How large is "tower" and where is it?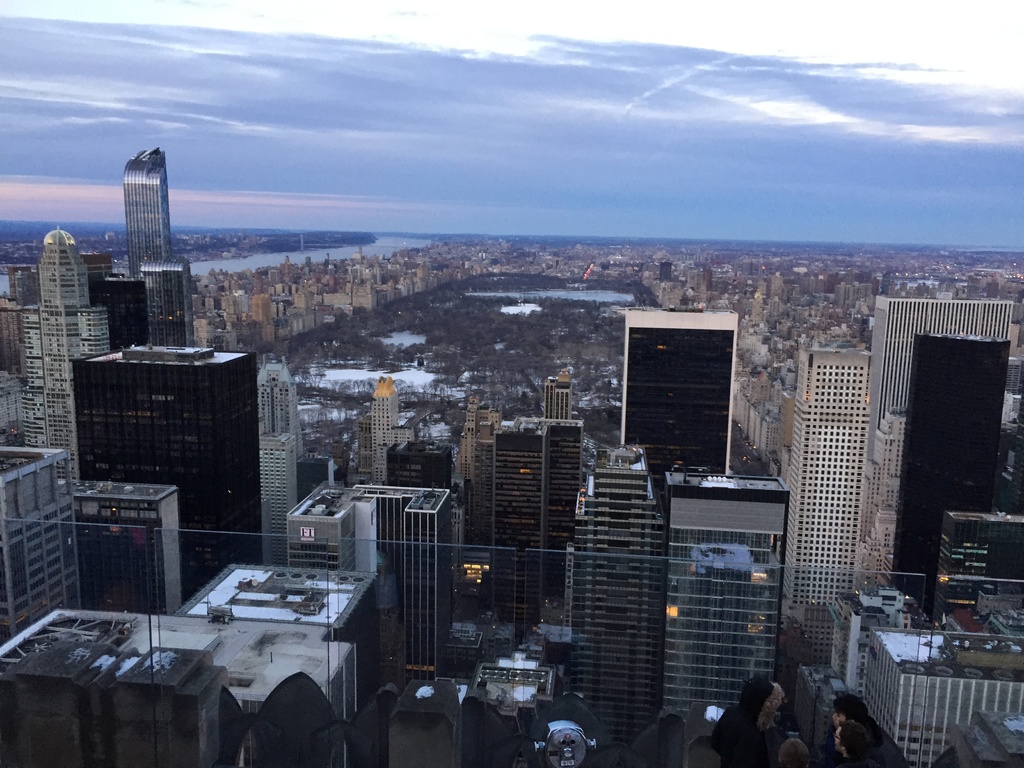
Bounding box: bbox=[661, 481, 790, 582].
